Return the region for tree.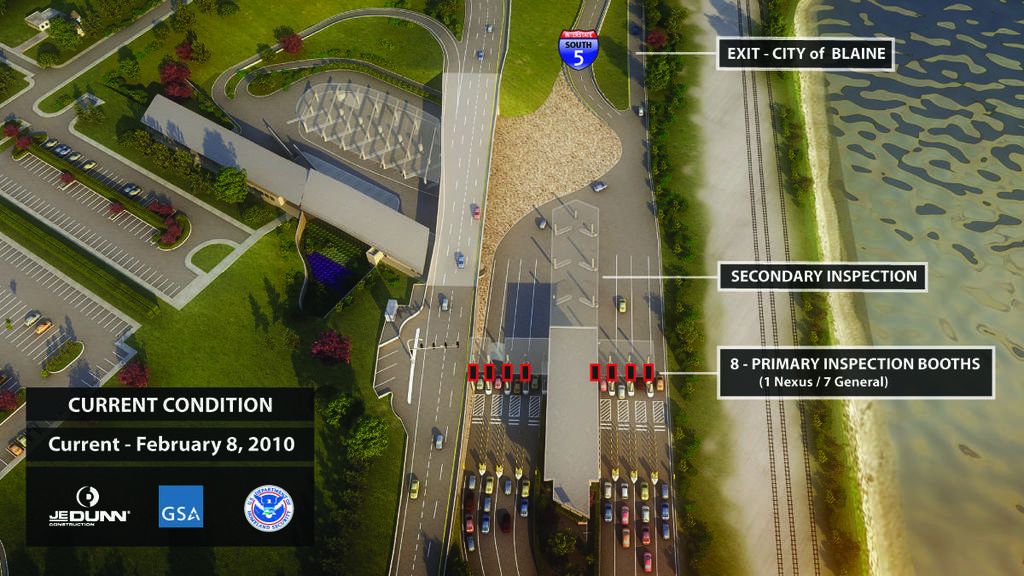
[x1=216, y1=163, x2=246, y2=201].
